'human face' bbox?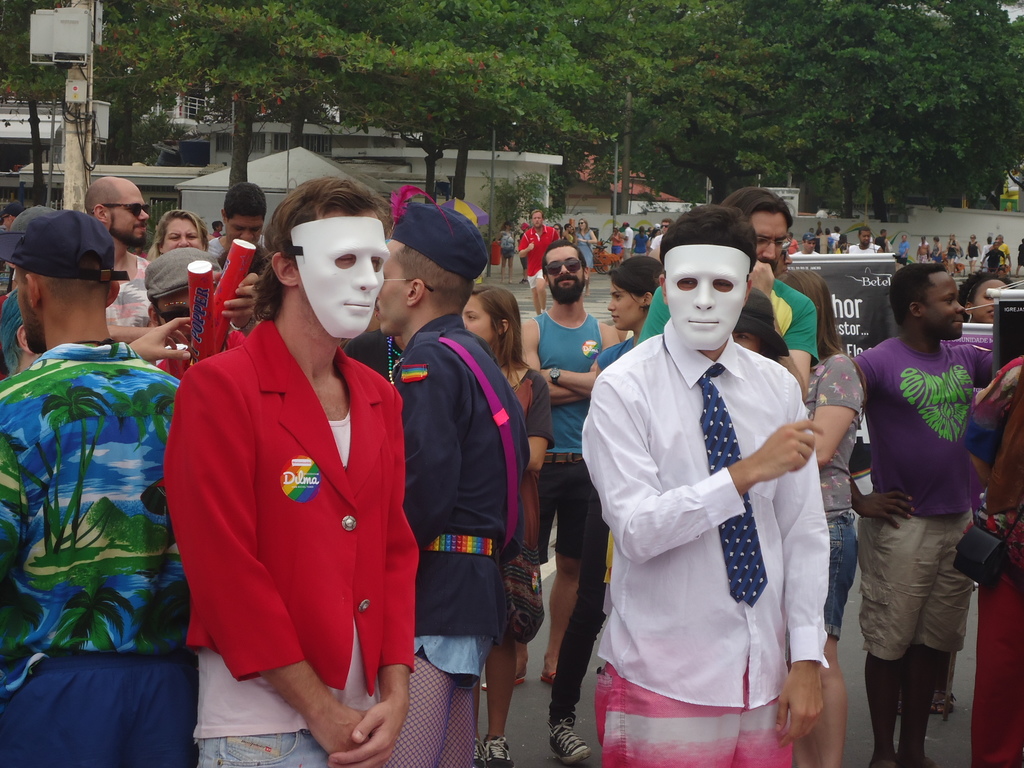
x1=776 y1=257 x2=789 y2=273
